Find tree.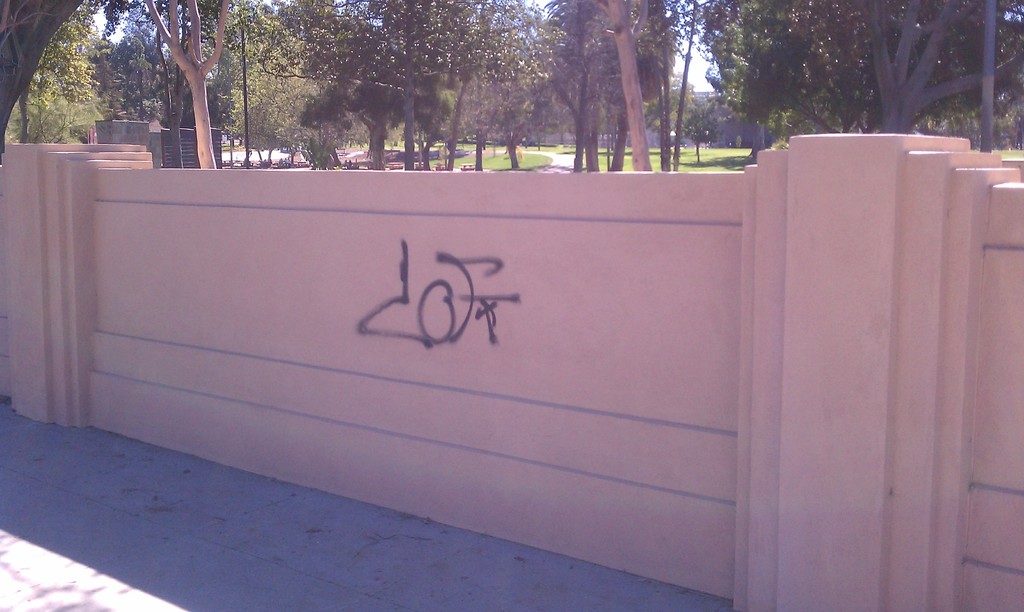
294,0,481,176.
